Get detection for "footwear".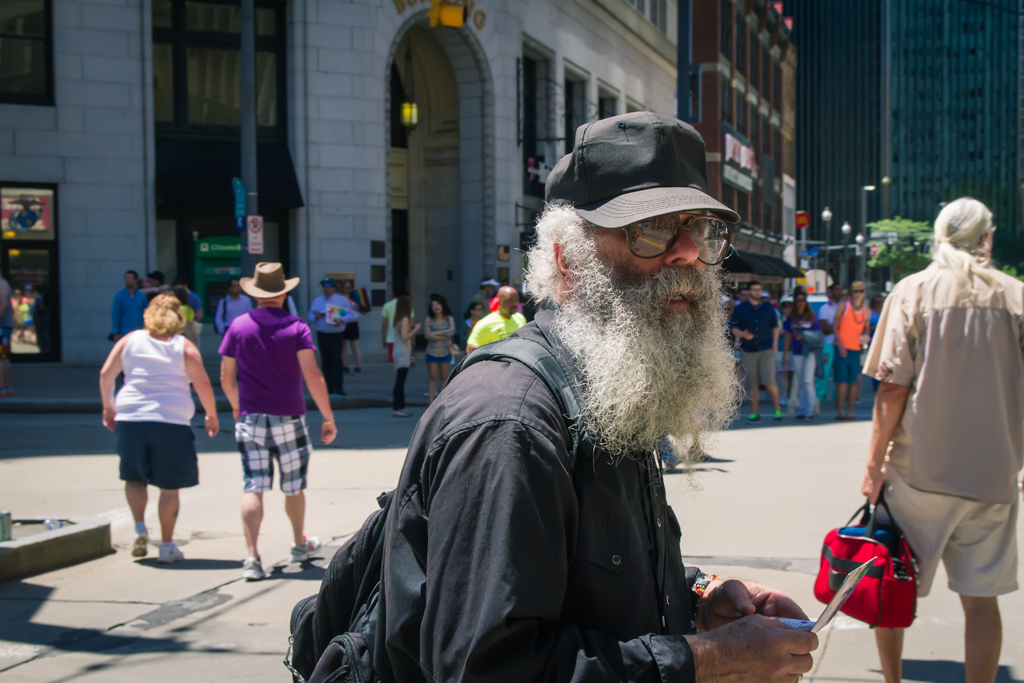
Detection: locate(294, 539, 320, 558).
